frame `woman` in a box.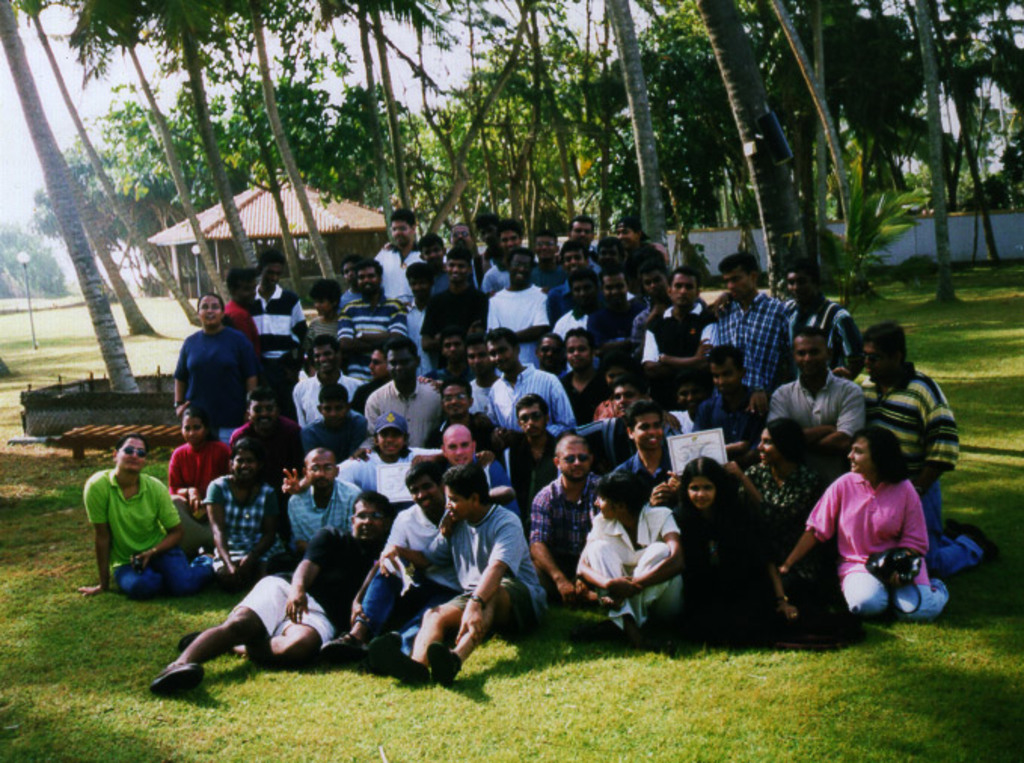
774/433/949/620.
